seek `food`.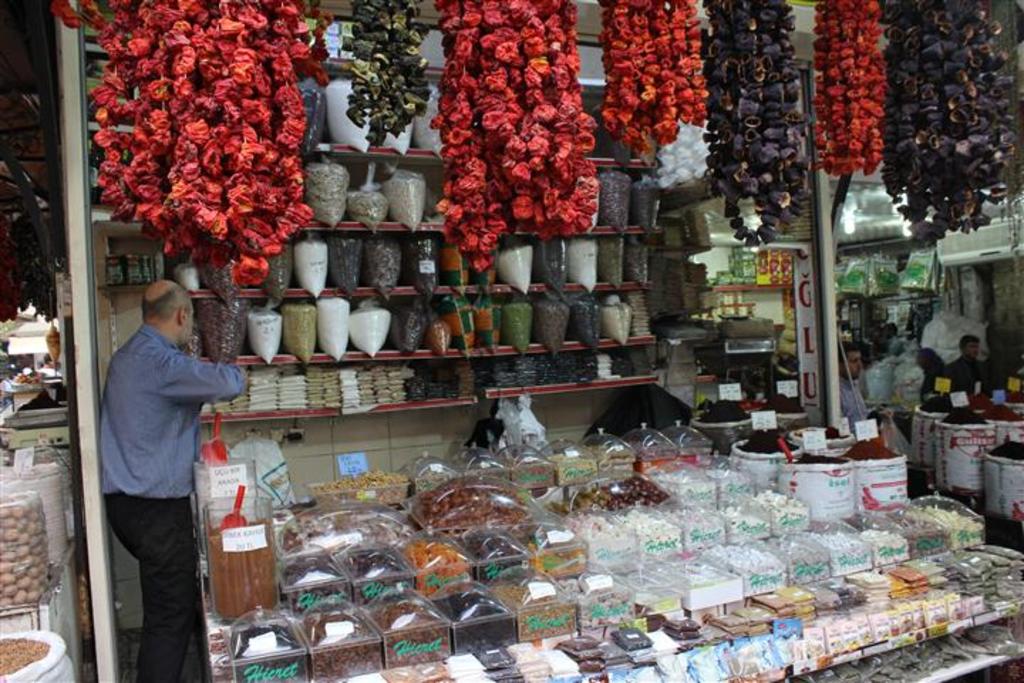
<box>472,302,499,350</box>.
